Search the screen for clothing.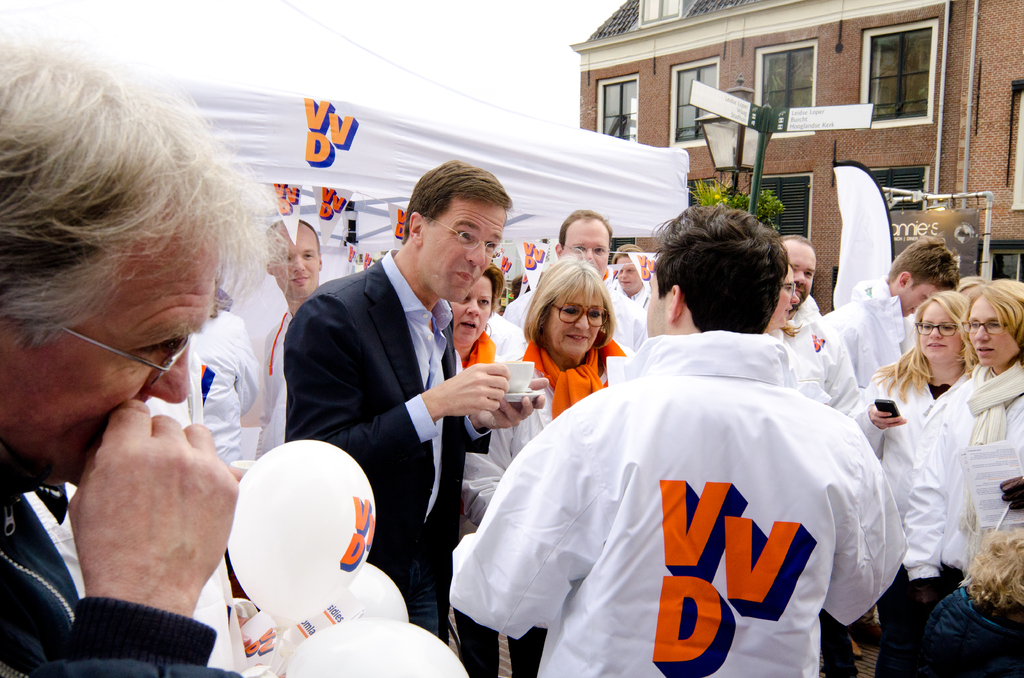
Found at crop(776, 303, 859, 424).
